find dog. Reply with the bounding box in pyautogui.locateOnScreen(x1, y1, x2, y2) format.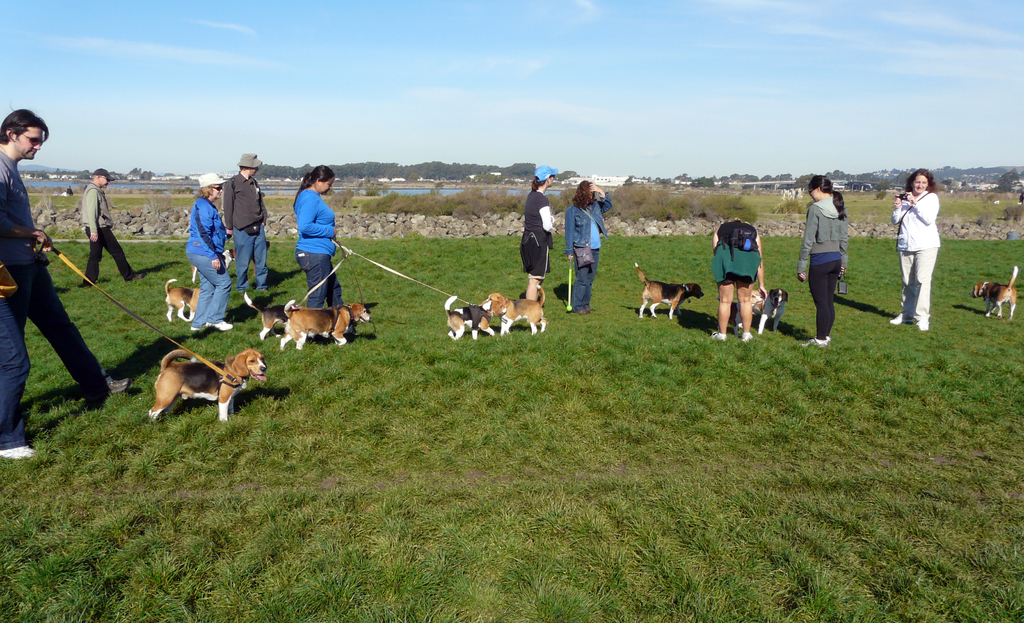
pyautogui.locateOnScreen(970, 266, 1020, 321).
